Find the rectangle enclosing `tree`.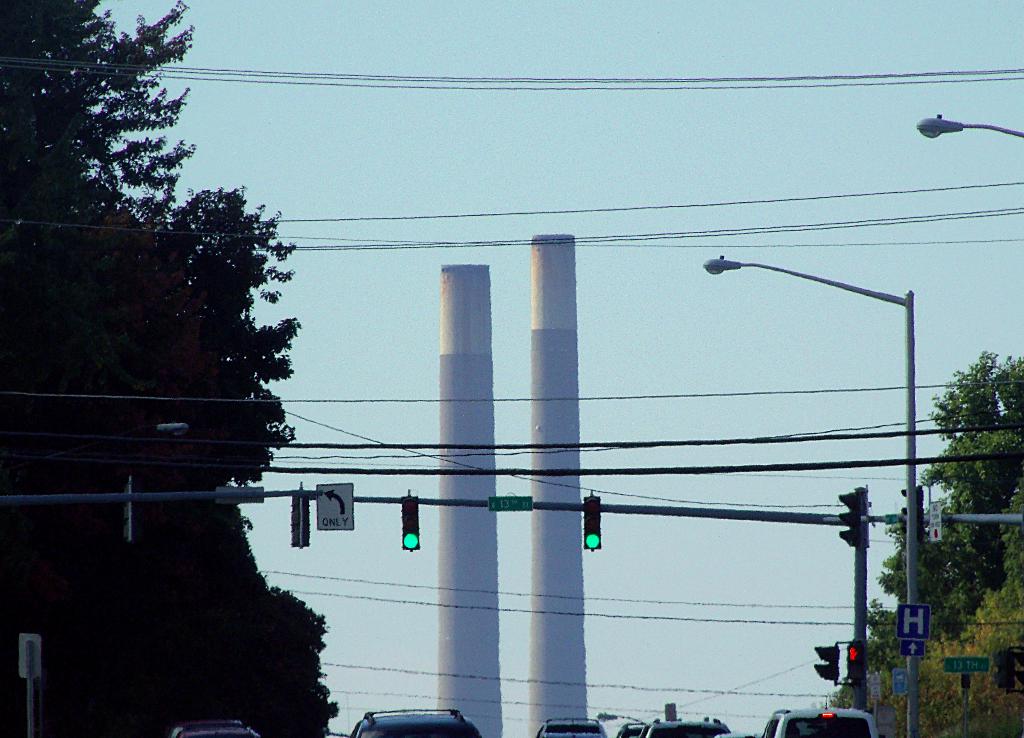
crop(927, 321, 1021, 612).
